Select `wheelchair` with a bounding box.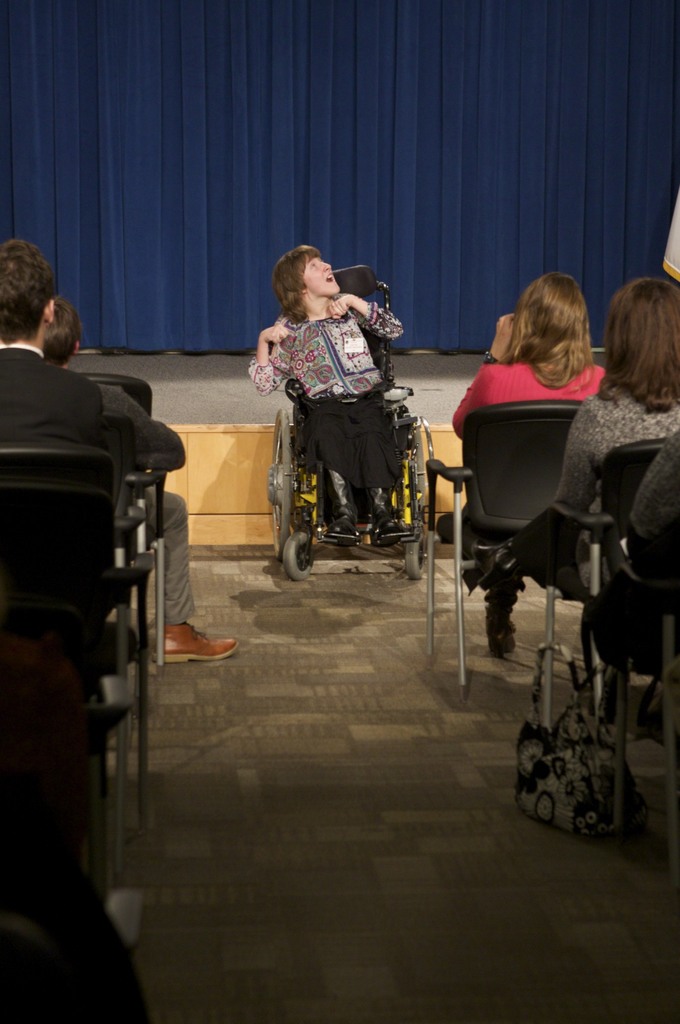
<bbox>265, 330, 455, 620</bbox>.
